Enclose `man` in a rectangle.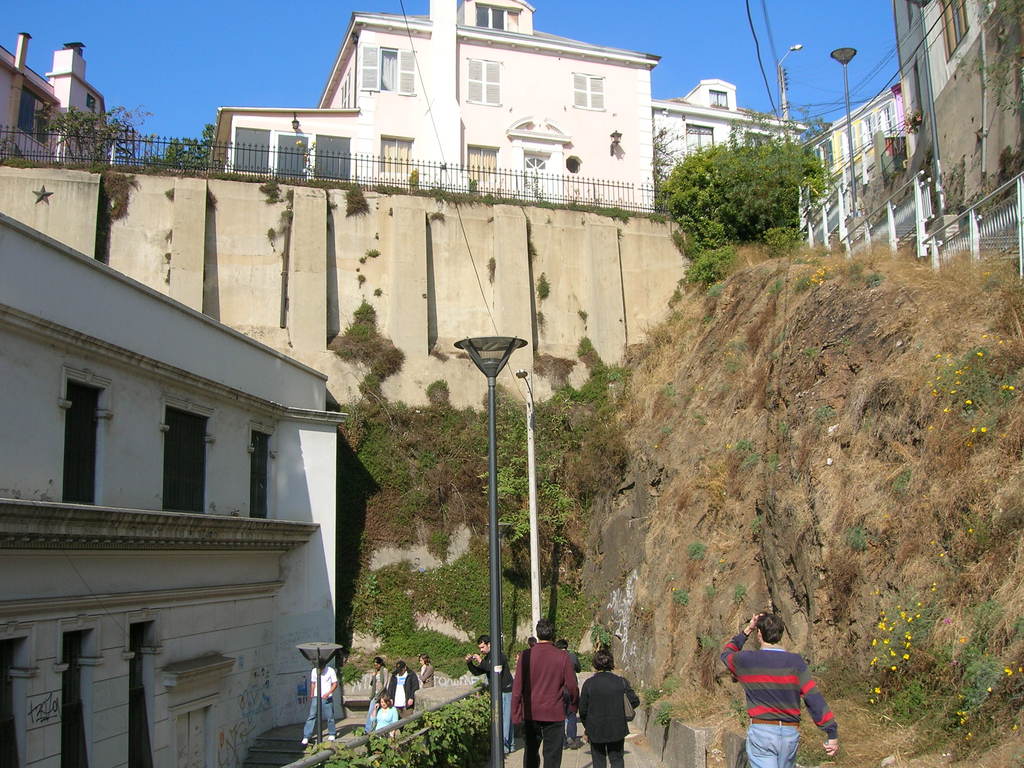
467:634:513:750.
